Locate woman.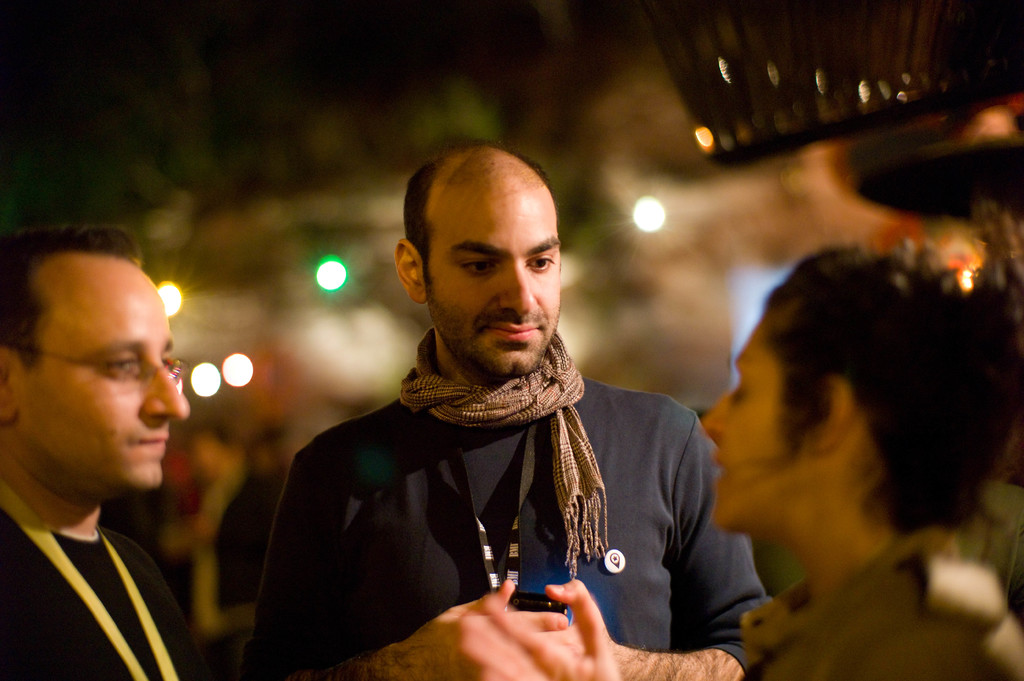
Bounding box: box=[687, 223, 1020, 678].
